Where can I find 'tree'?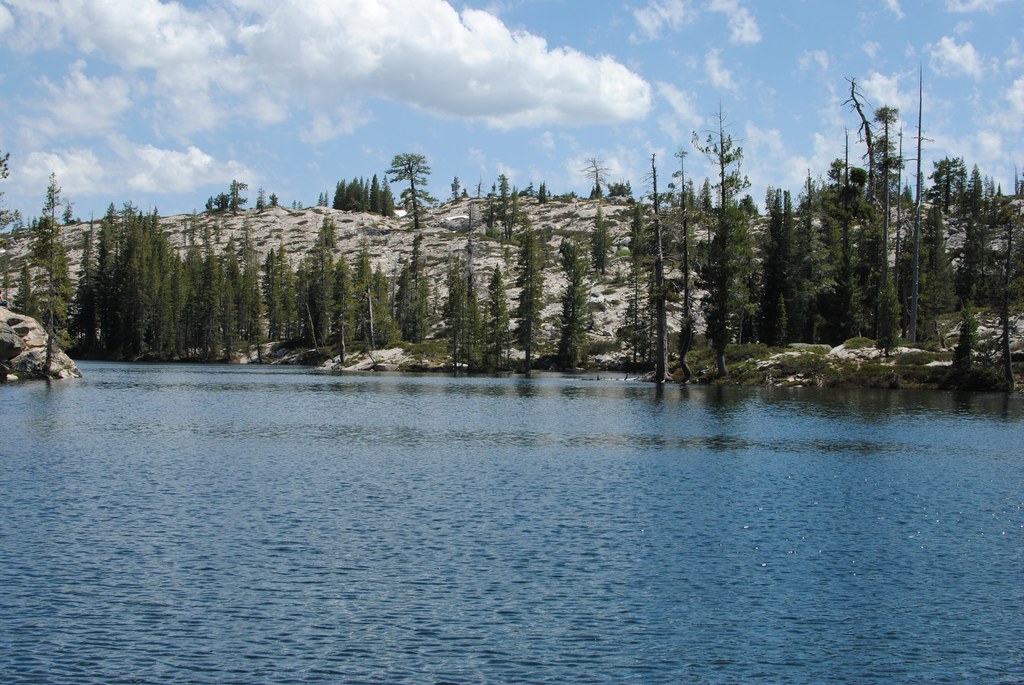
You can find it at BBox(388, 268, 432, 339).
